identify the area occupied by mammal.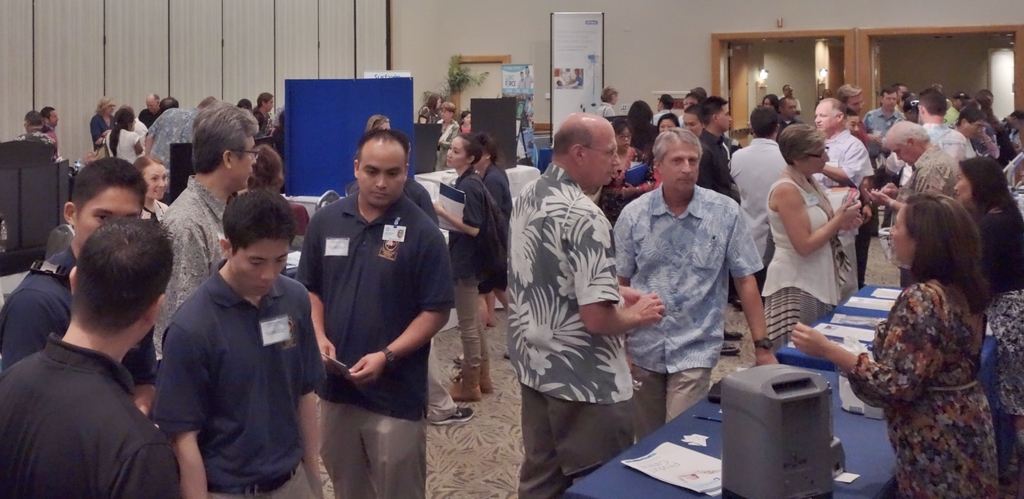
Area: detection(127, 199, 321, 482).
